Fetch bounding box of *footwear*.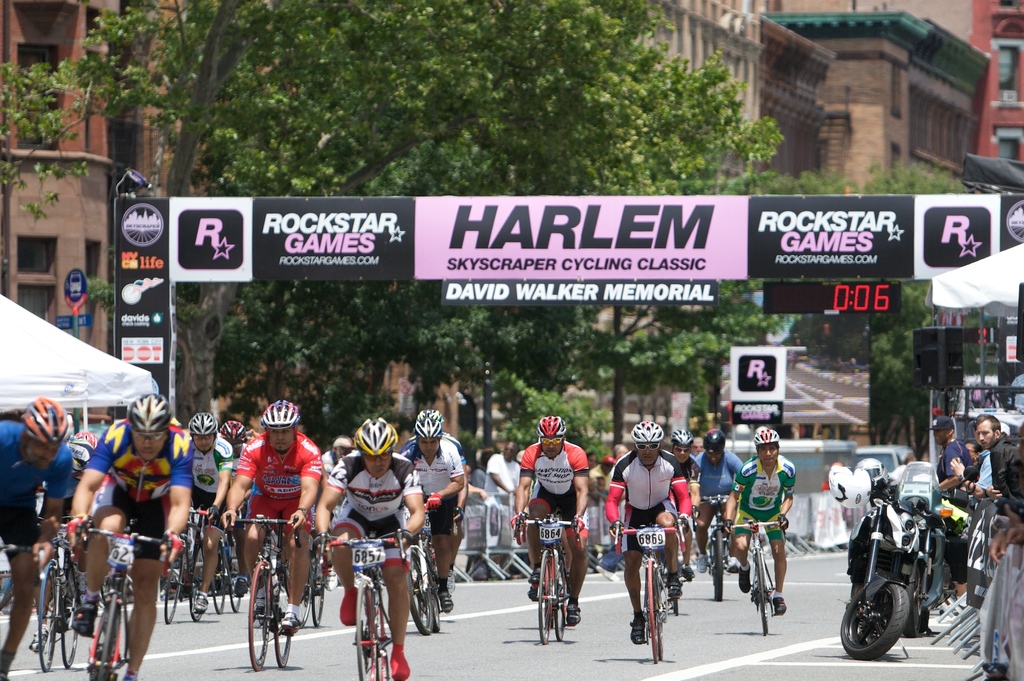
Bbox: (left=249, top=600, right=264, bottom=629).
